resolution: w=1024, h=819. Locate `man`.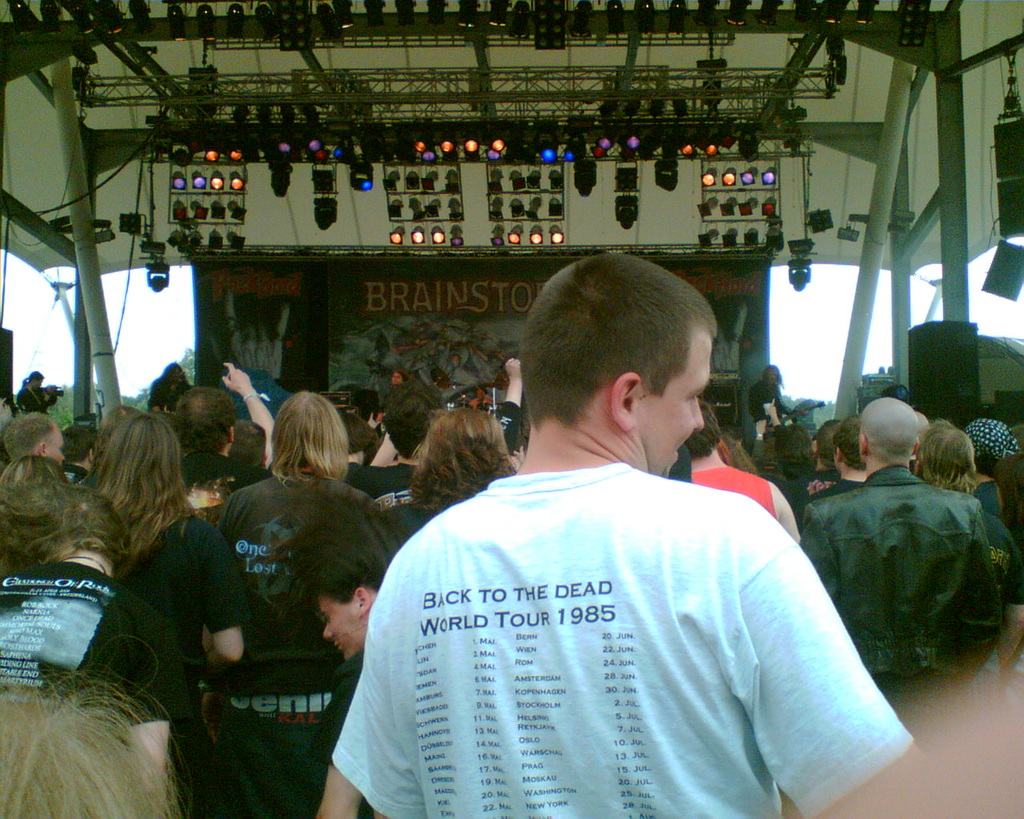
locate(468, 386, 494, 412).
